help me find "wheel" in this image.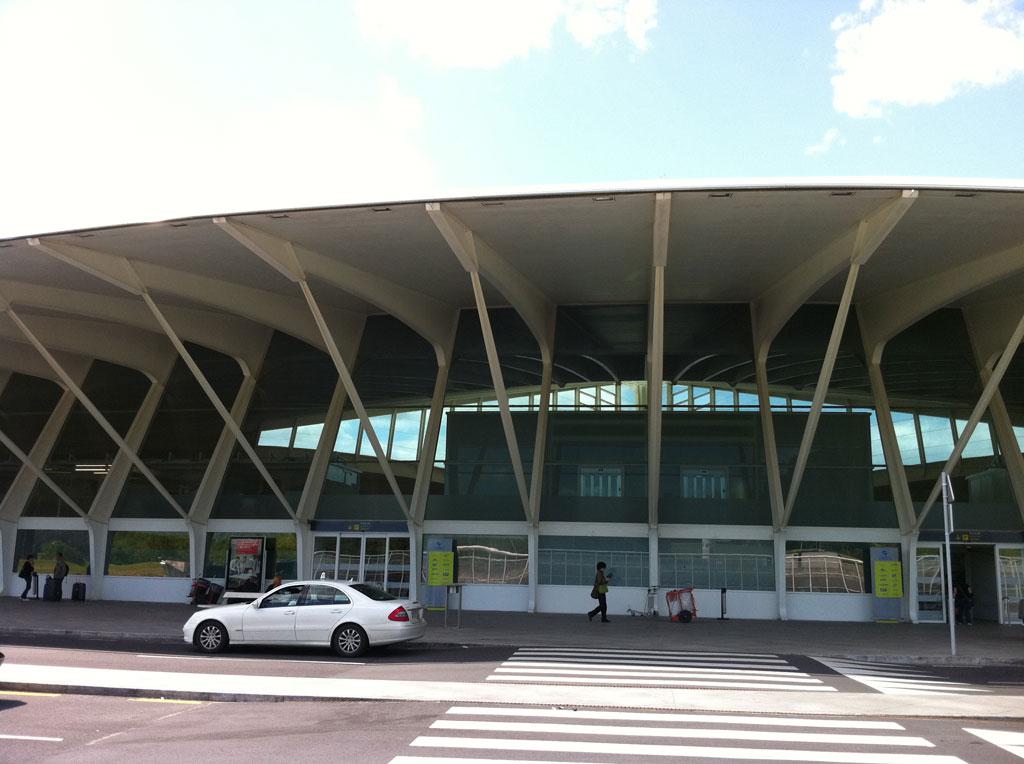
Found it: <box>679,611,692,625</box>.
